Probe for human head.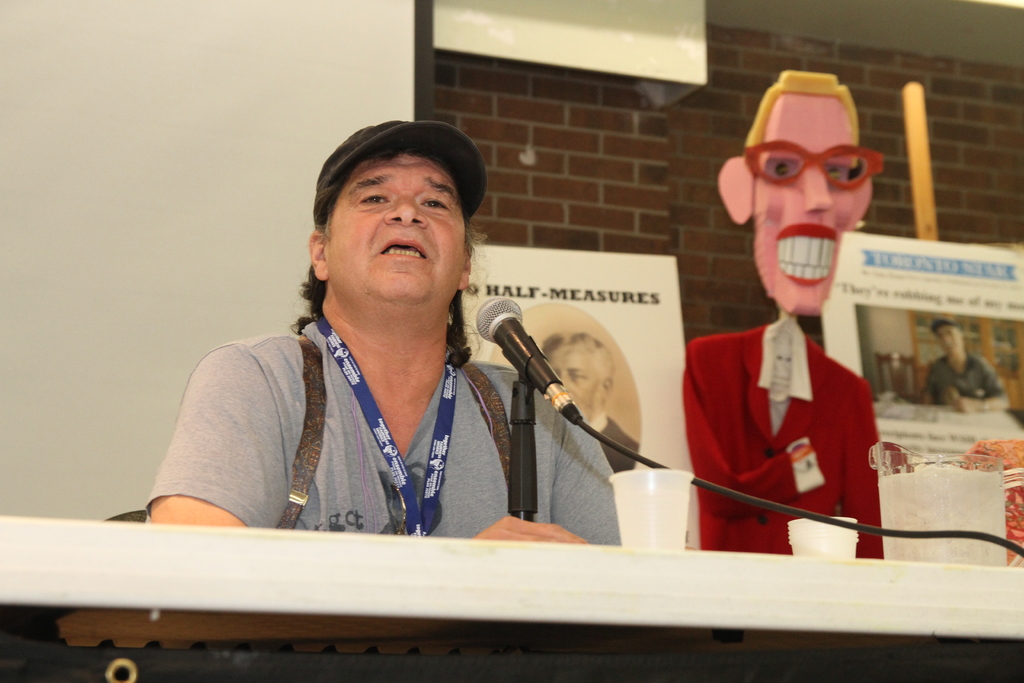
Probe result: bbox(307, 115, 481, 327).
